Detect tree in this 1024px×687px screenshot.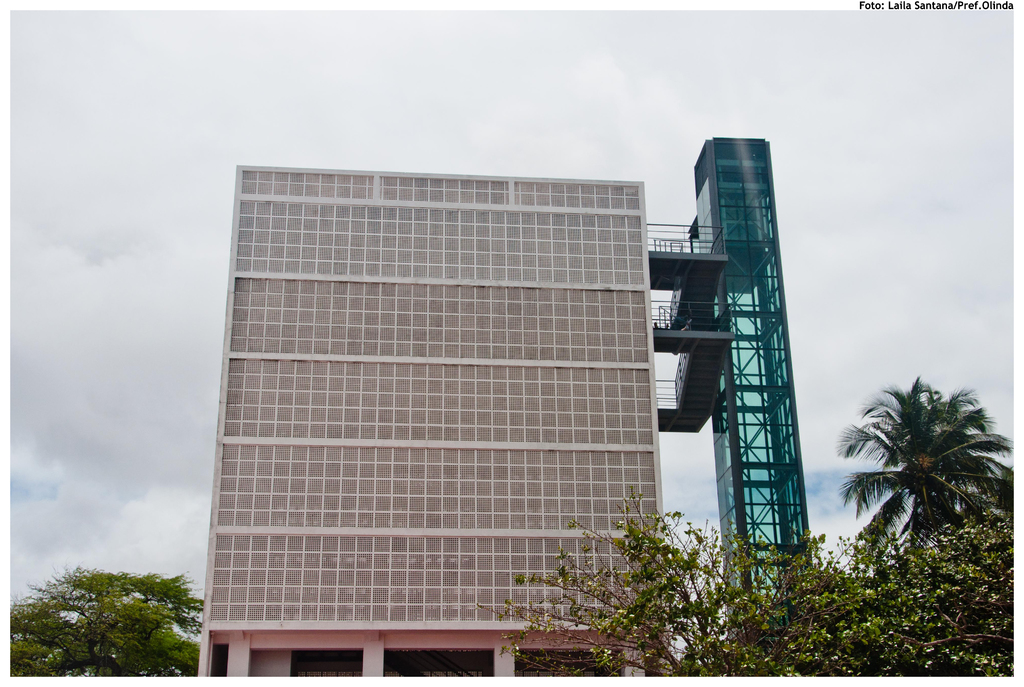
Detection: 11, 563, 196, 677.
